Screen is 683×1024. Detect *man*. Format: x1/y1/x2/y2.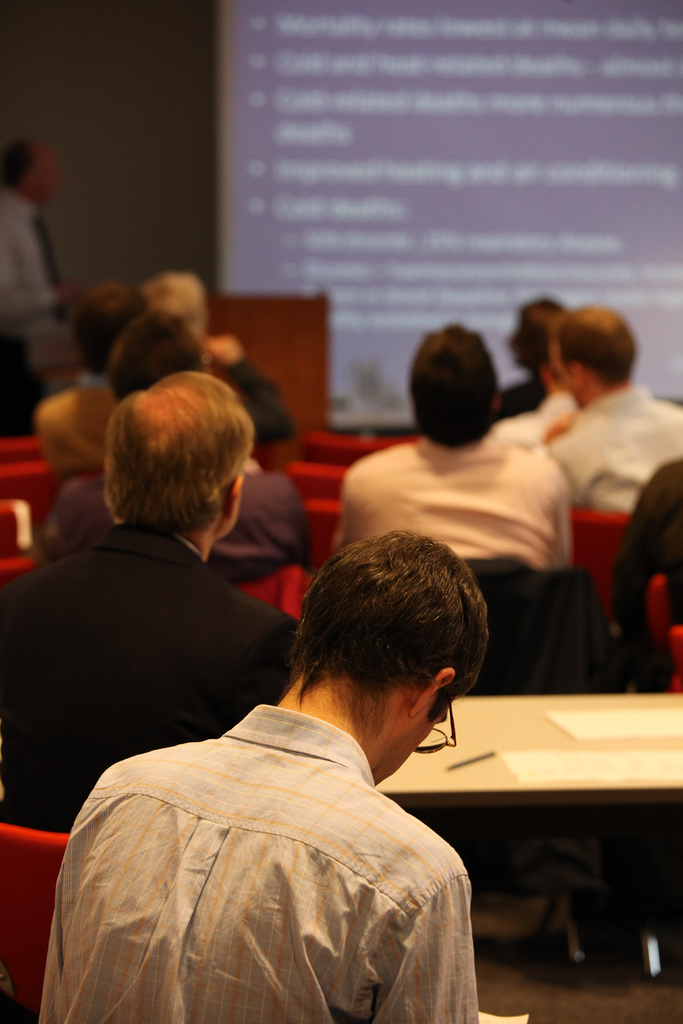
322/316/573/569.
